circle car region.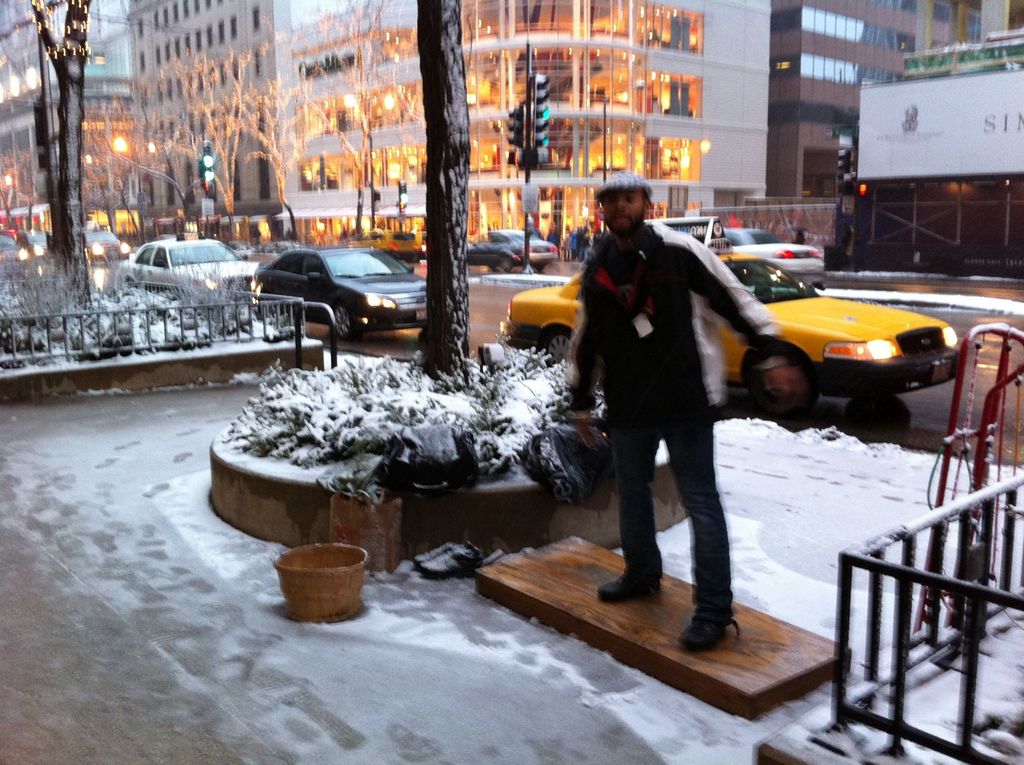
Region: 502,216,963,417.
